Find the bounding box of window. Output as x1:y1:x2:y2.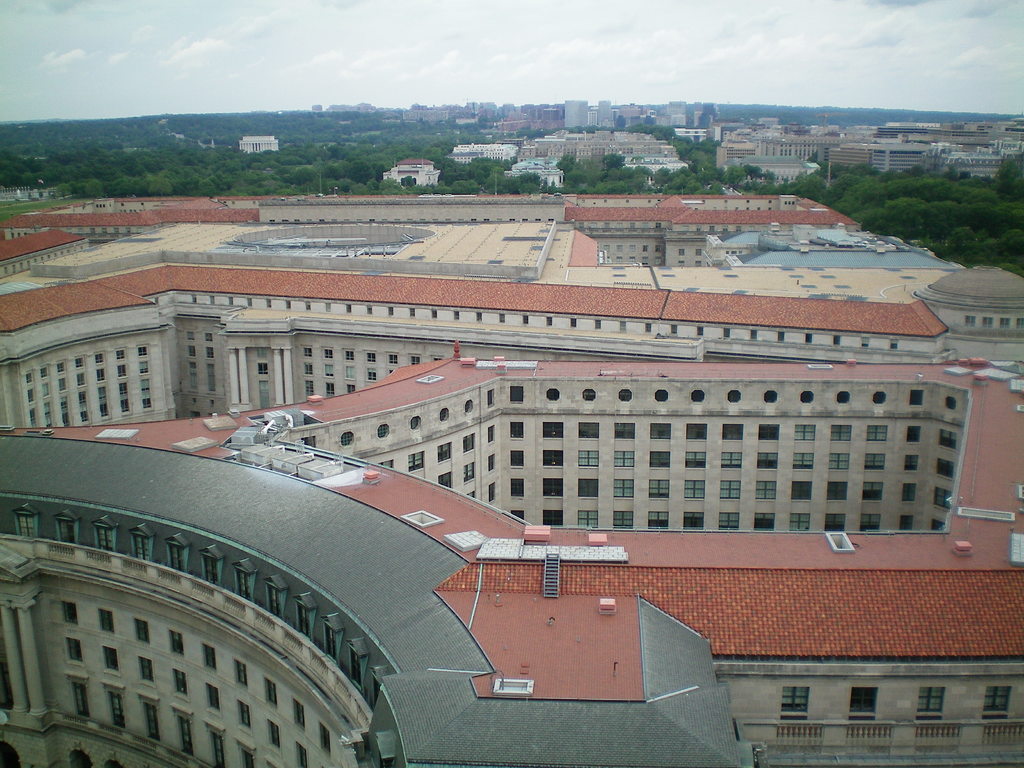
683:511:707:531.
